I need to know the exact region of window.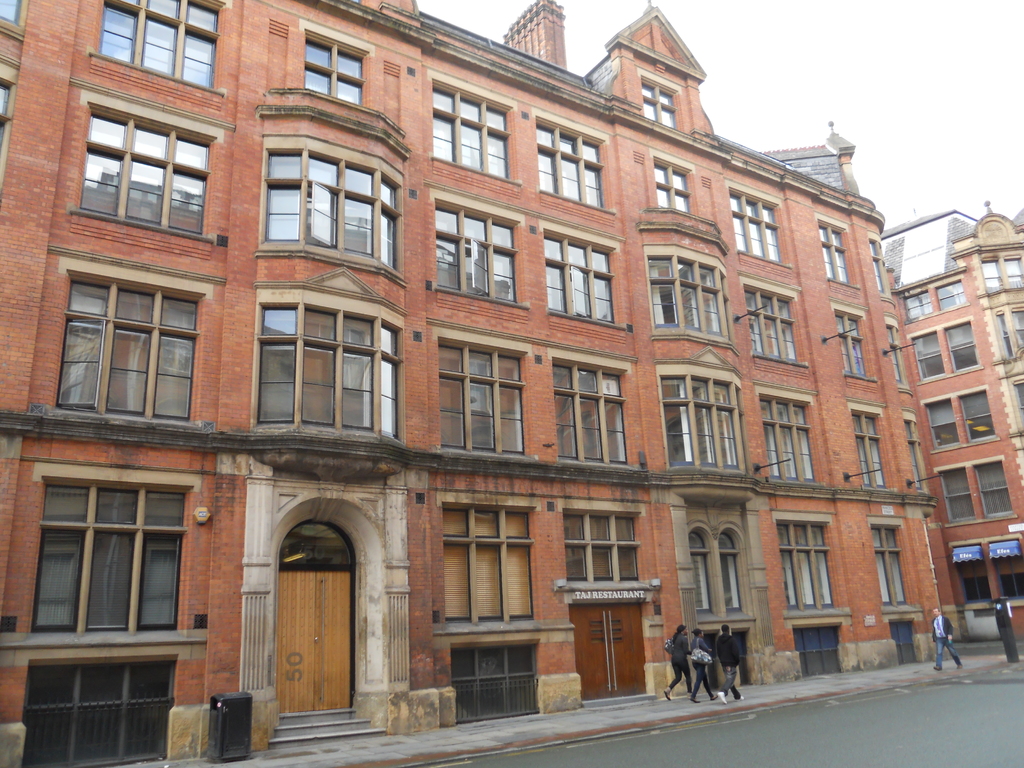
Region: BBox(938, 452, 1012, 532).
